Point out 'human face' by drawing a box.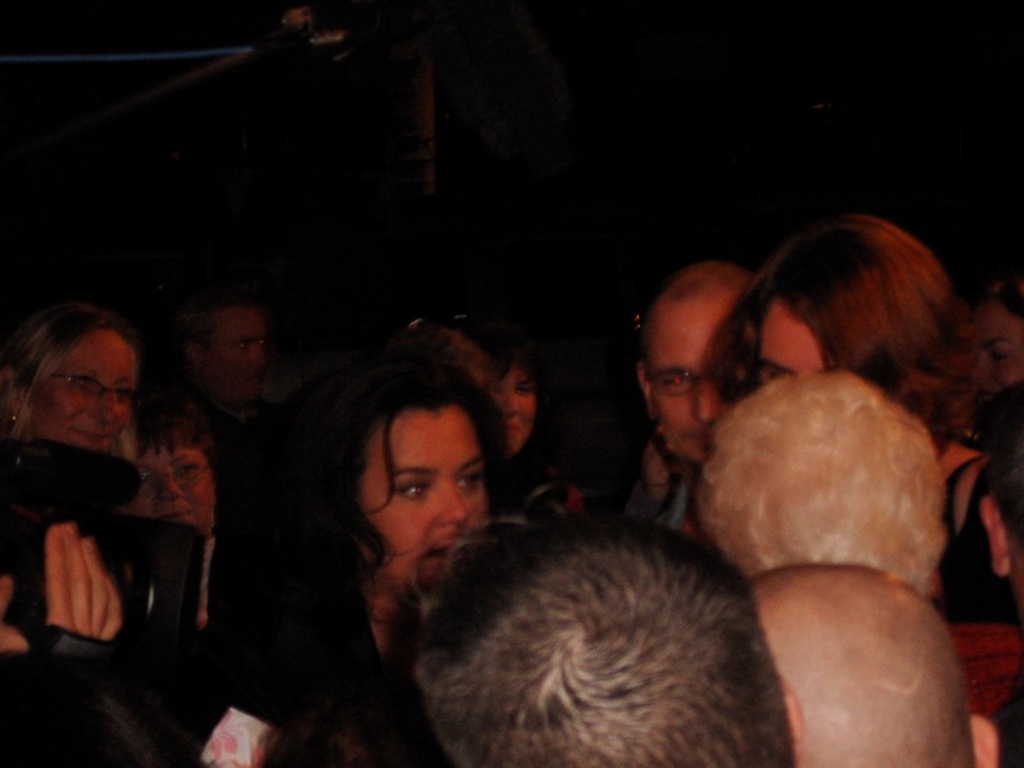
646, 296, 751, 463.
